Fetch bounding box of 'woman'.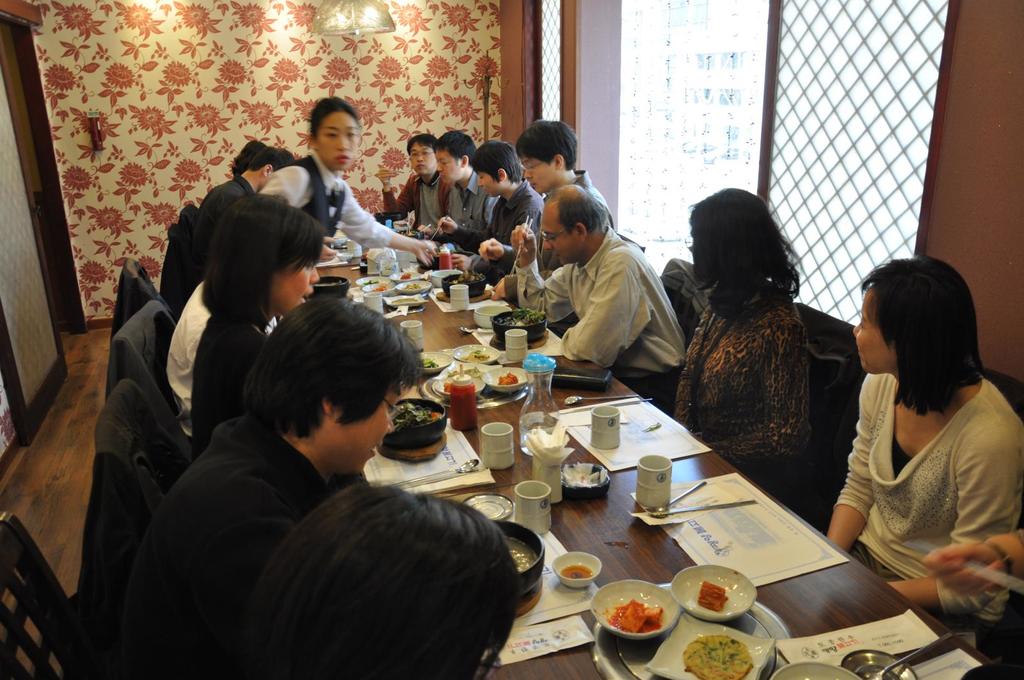
Bbox: [left=808, top=236, right=1018, bottom=626].
